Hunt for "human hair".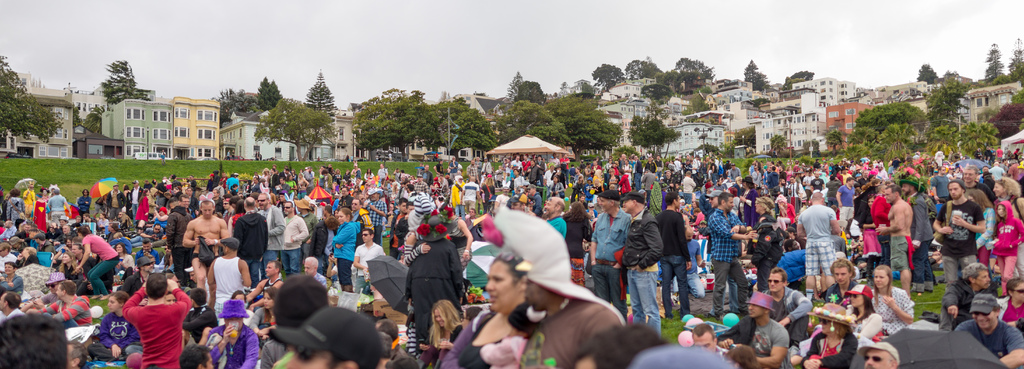
Hunted down at locate(831, 256, 856, 276).
